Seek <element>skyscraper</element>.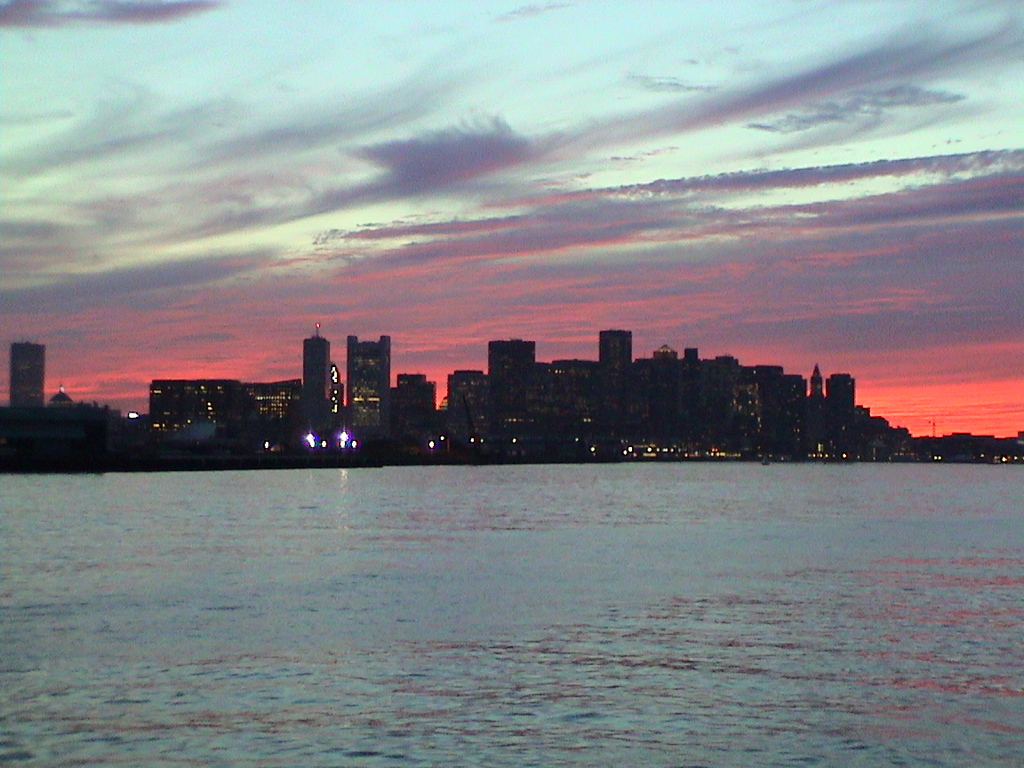
x1=147 y1=376 x2=337 y2=474.
